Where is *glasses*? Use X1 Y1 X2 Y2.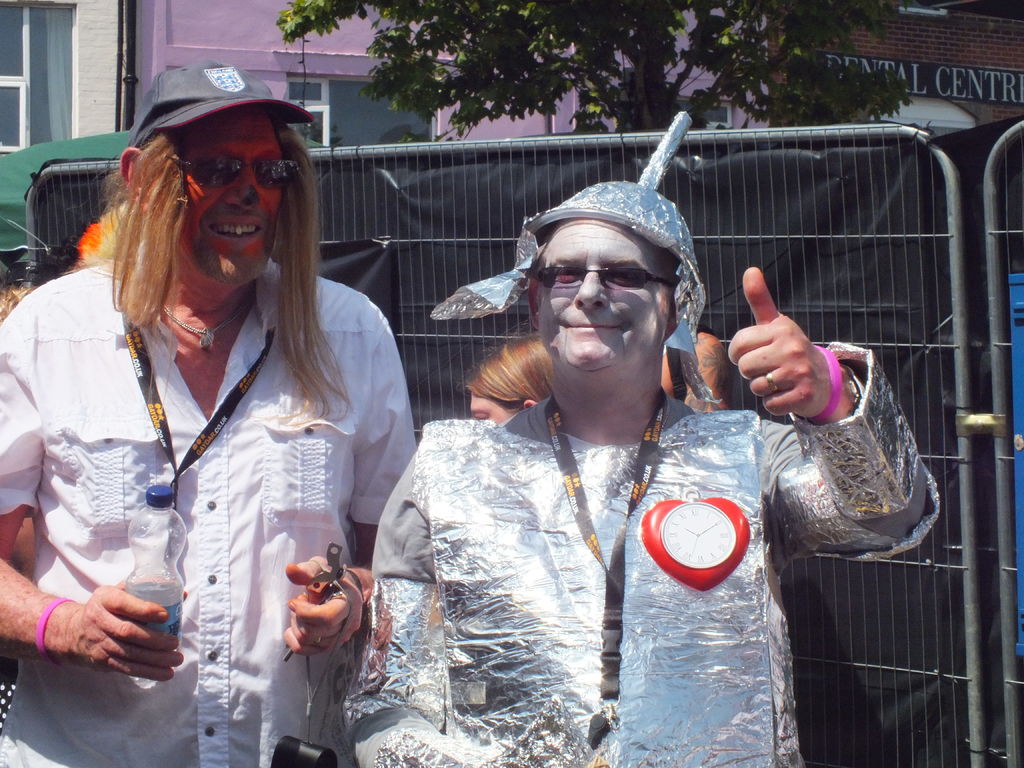
167 154 301 189.
